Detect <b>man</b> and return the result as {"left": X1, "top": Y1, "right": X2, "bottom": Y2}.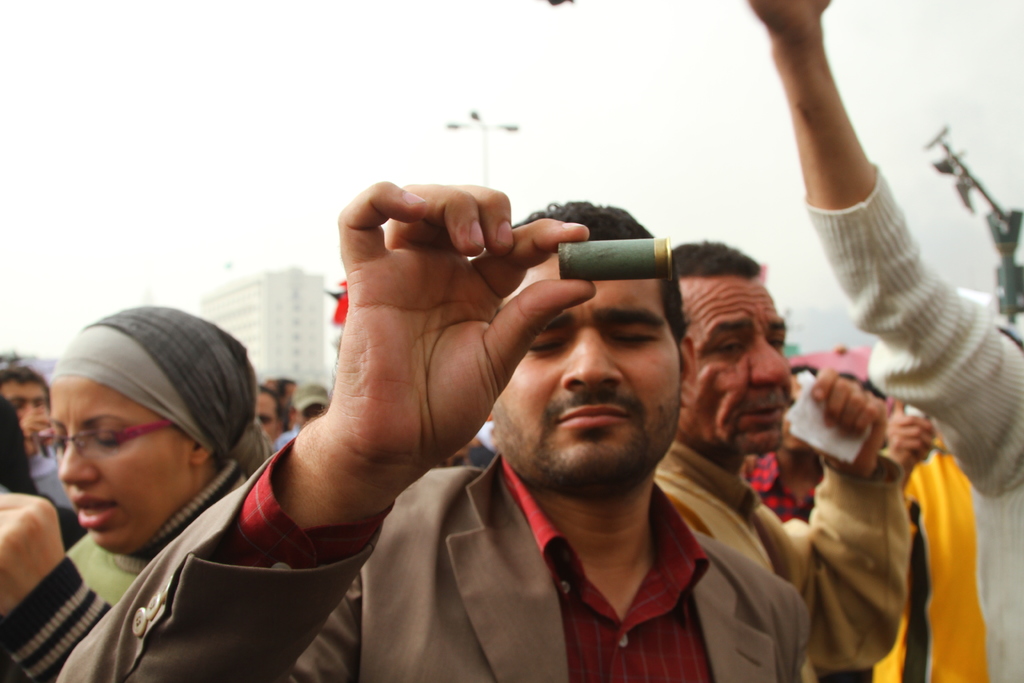
{"left": 0, "top": 363, "right": 83, "bottom": 509}.
